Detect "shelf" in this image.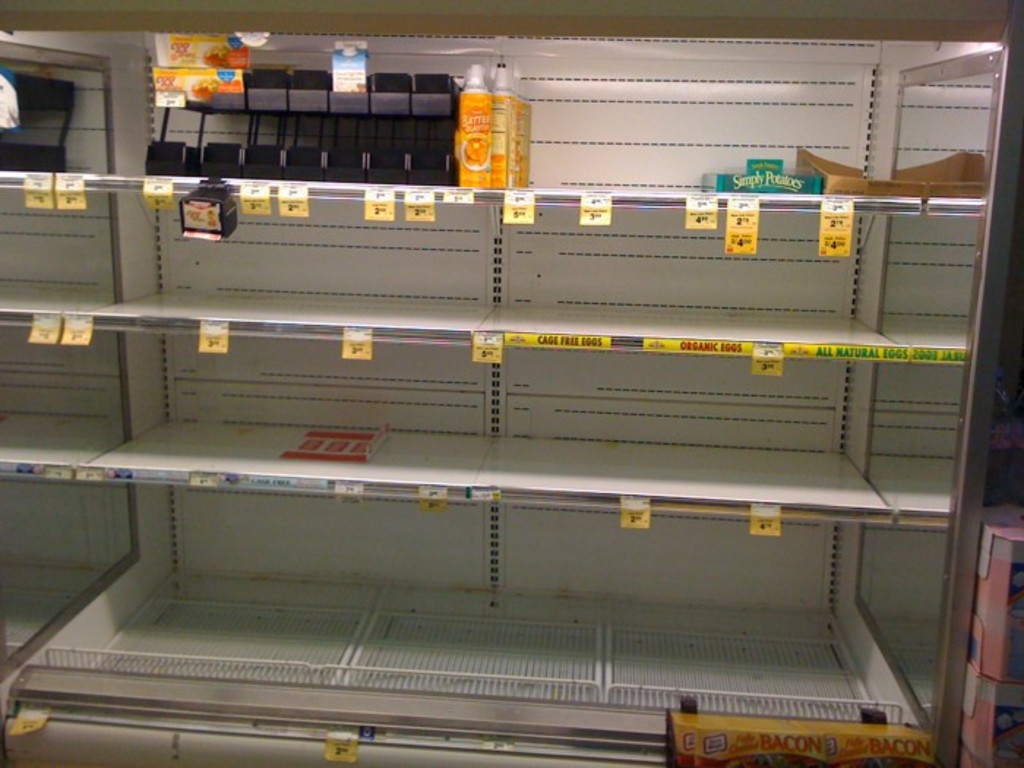
Detection: bbox=[0, 170, 932, 758].
